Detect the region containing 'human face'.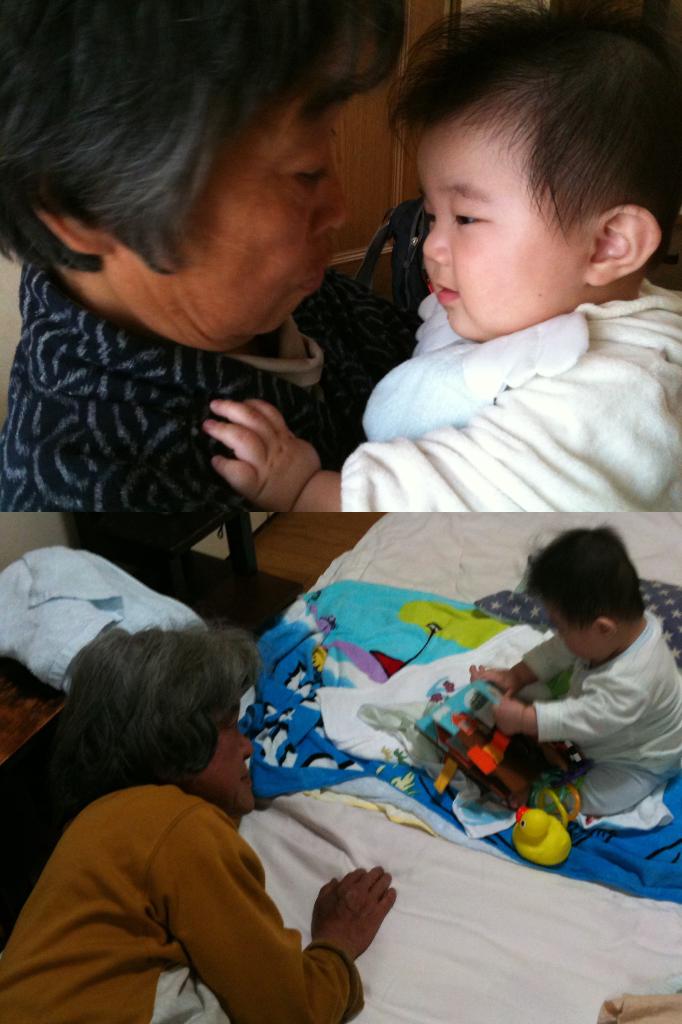
[198,703,253,810].
